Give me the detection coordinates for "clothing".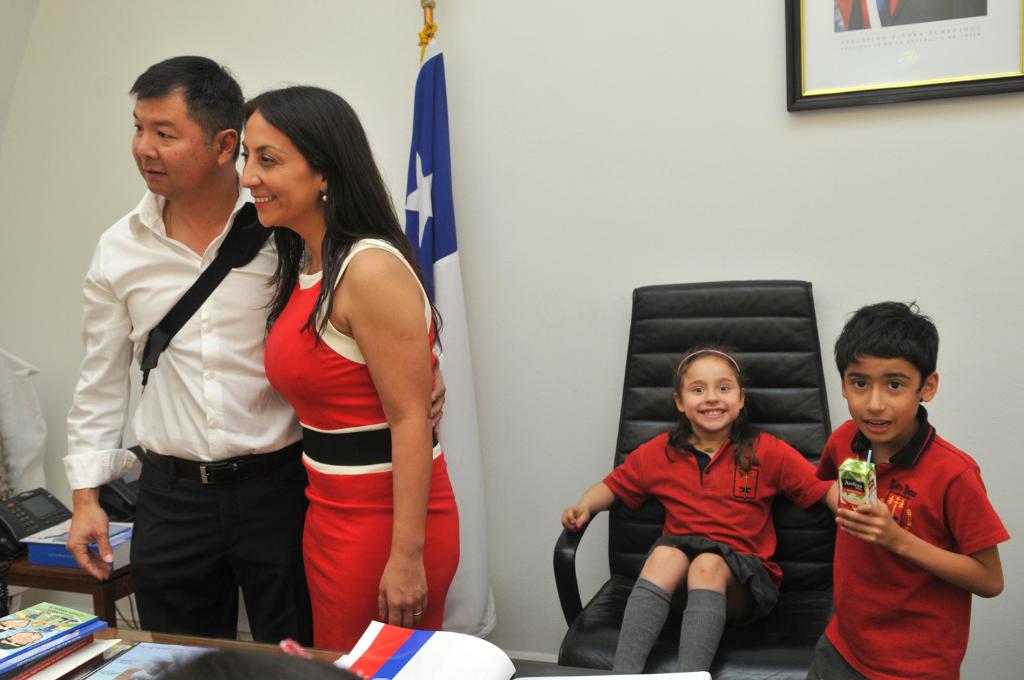
l=803, t=407, r=1012, b=679.
